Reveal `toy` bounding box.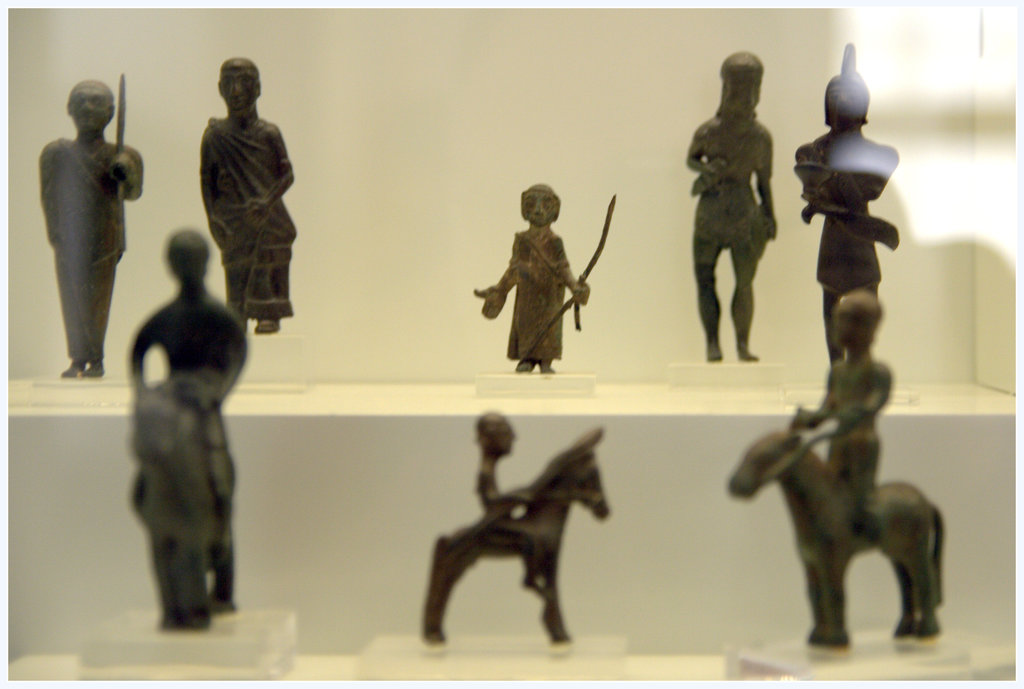
Revealed: <region>687, 53, 777, 363</region>.
